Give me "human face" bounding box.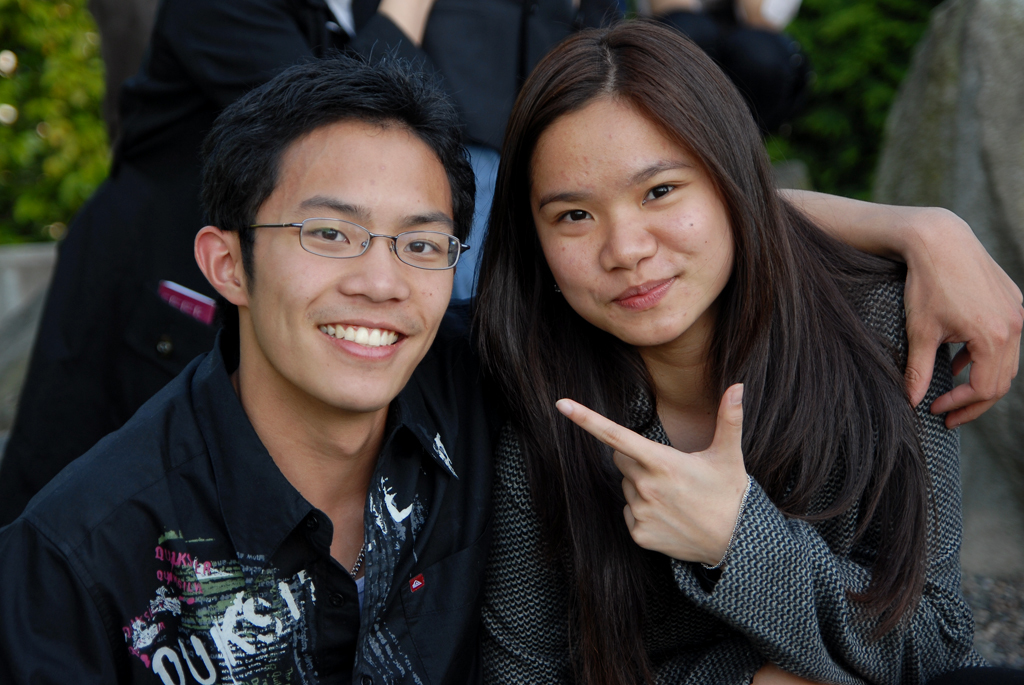
BBox(240, 116, 456, 407).
